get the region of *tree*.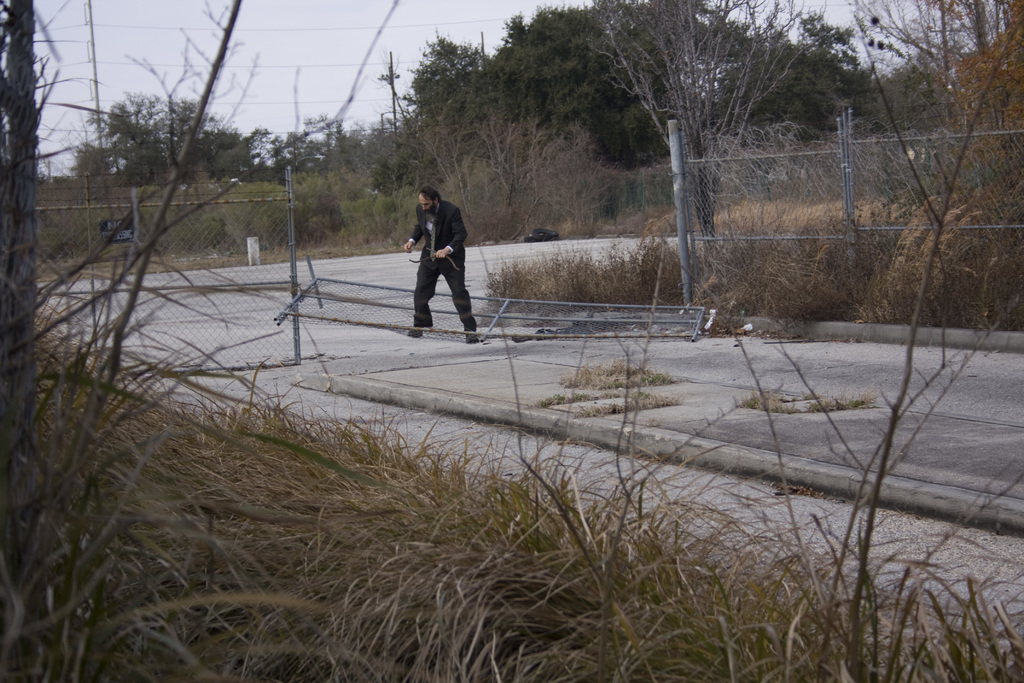
582, 0, 845, 247.
